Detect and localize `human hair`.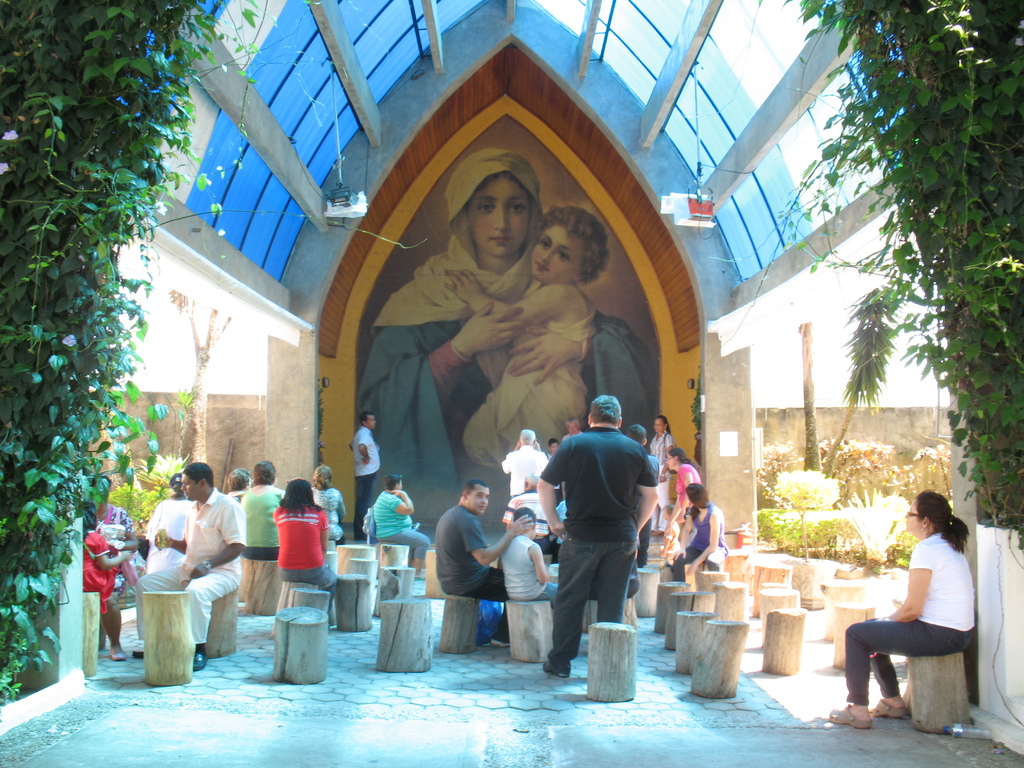
Localized at x1=913 y1=488 x2=970 y2=554.
